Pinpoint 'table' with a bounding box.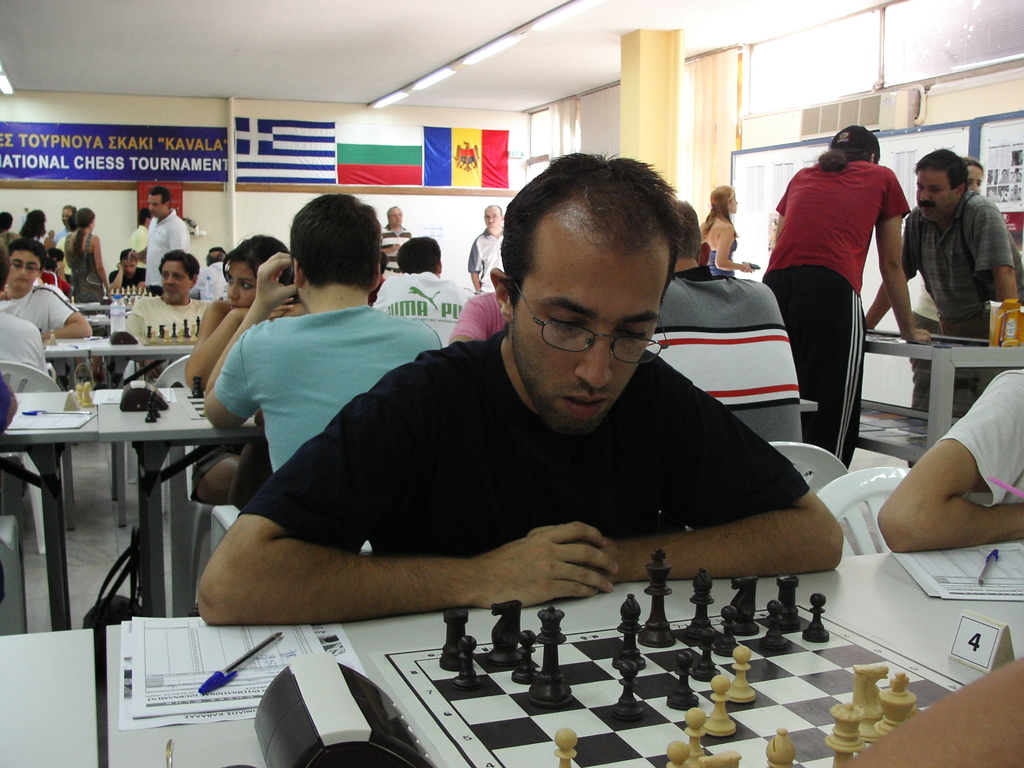
BBox(0, 527, 1023, 767).
